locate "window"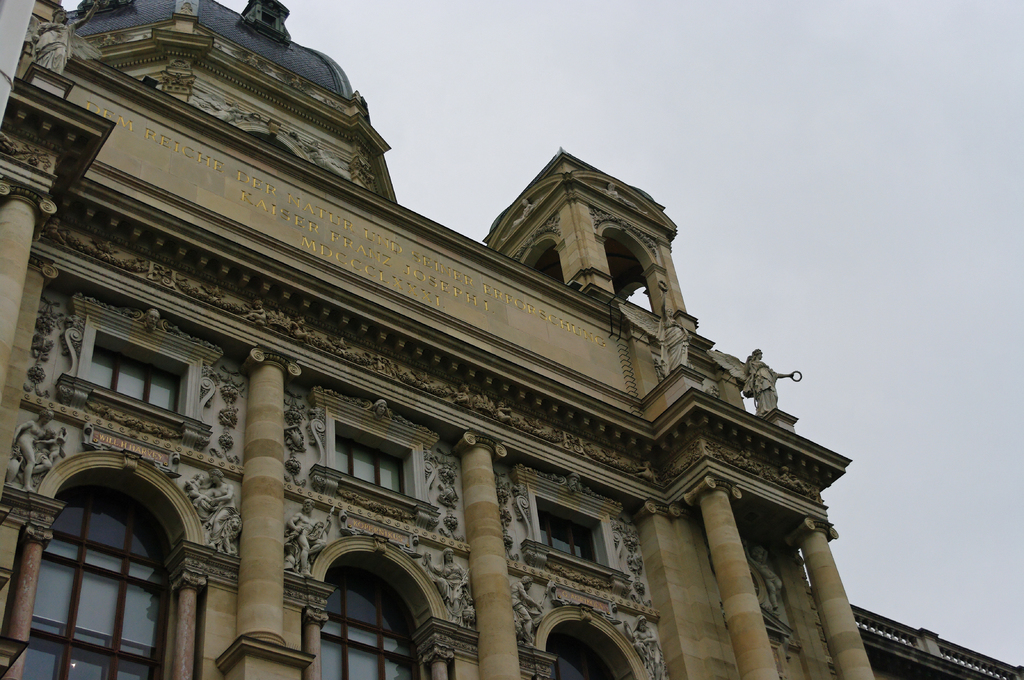
pyautogui.locateOnScreen(328, 425, 403, 496)
